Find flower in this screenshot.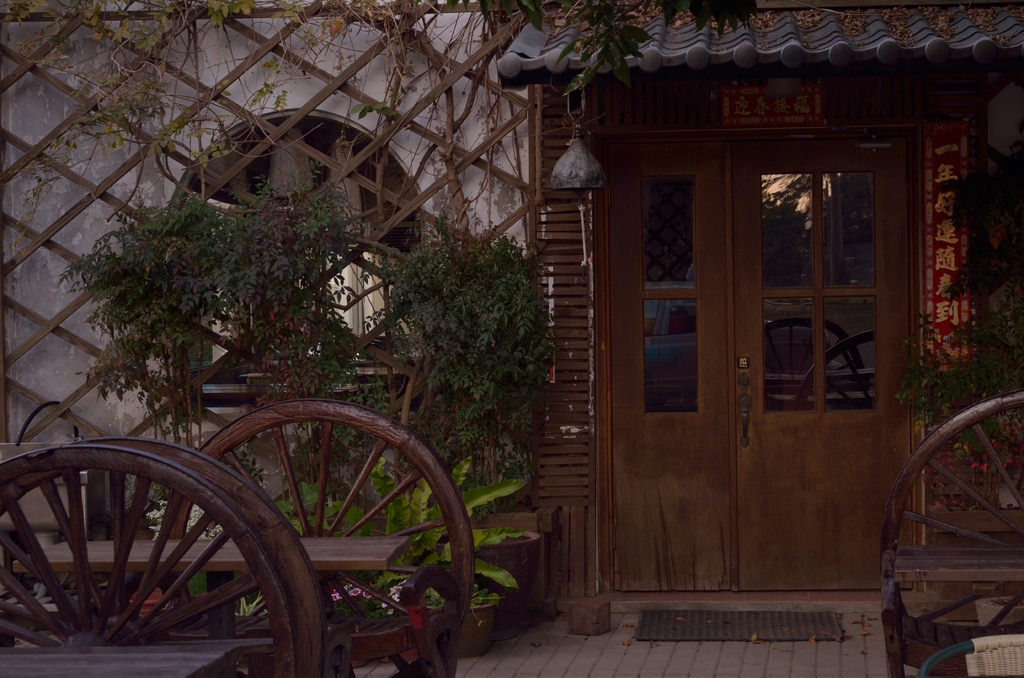
The bounding box for flower is 349 588 357 601.
